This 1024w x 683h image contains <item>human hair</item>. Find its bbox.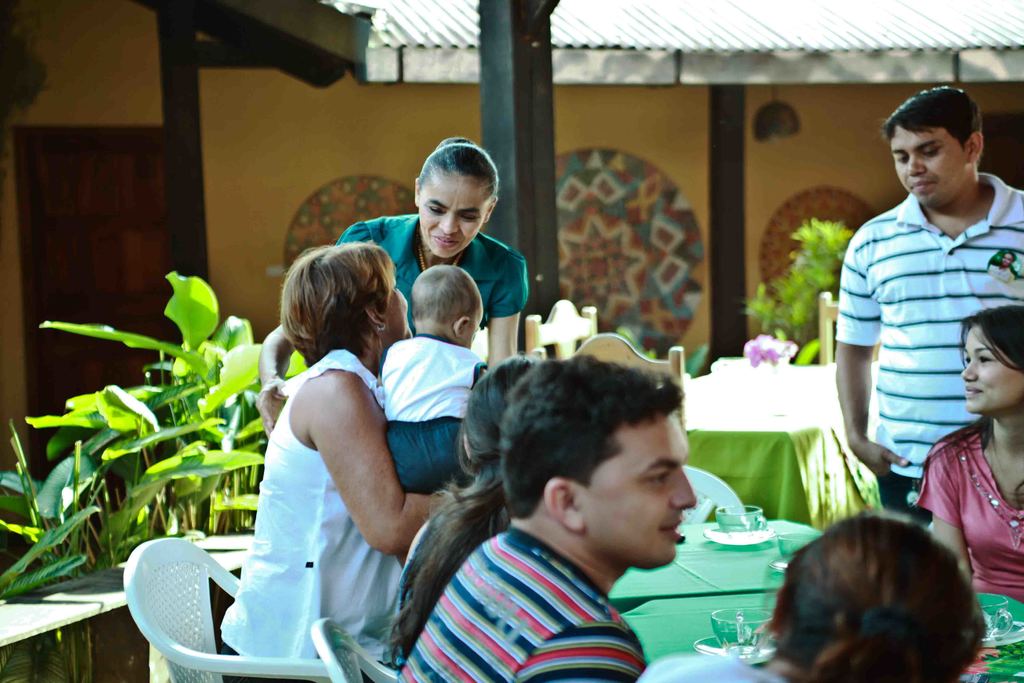
417 134 498 201.
